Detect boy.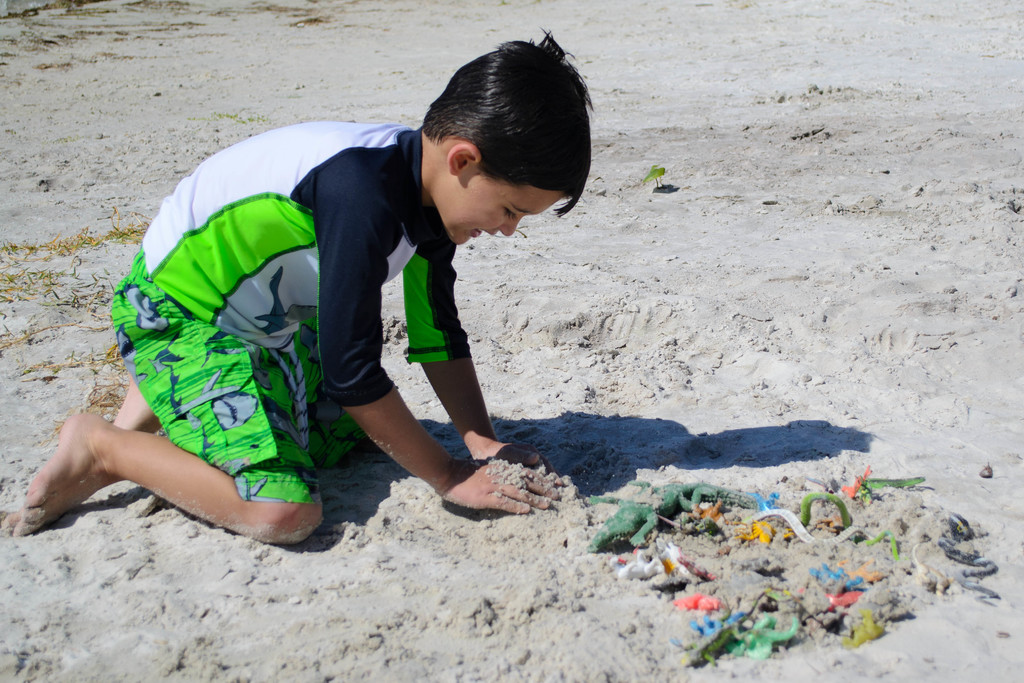
Detected at {"left": 55, "top": 67, "right": 607, "bottom": 535}.
